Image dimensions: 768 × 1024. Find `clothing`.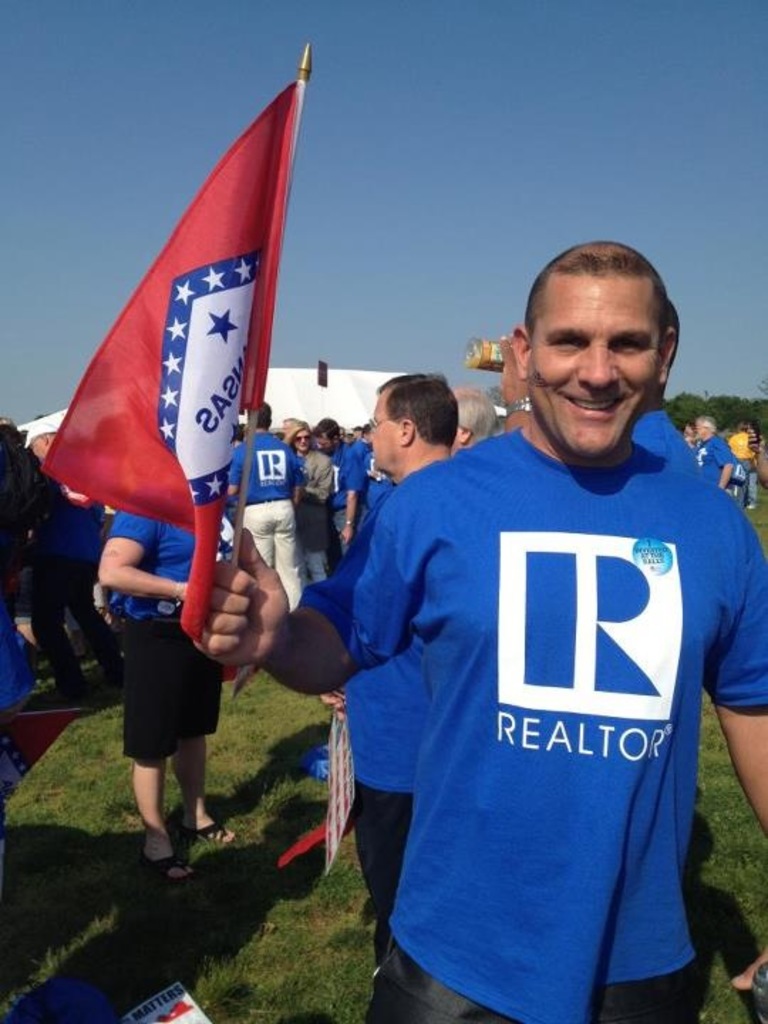
<region>330, 400, 741, 988</region>.
